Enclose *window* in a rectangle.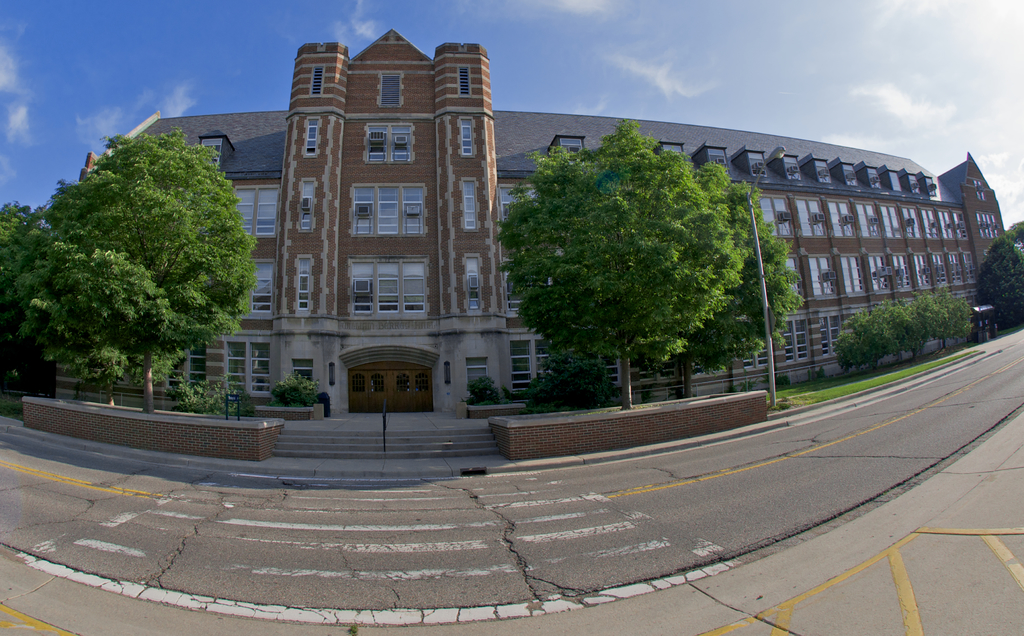
Rect(837, 256, 865, 293).
